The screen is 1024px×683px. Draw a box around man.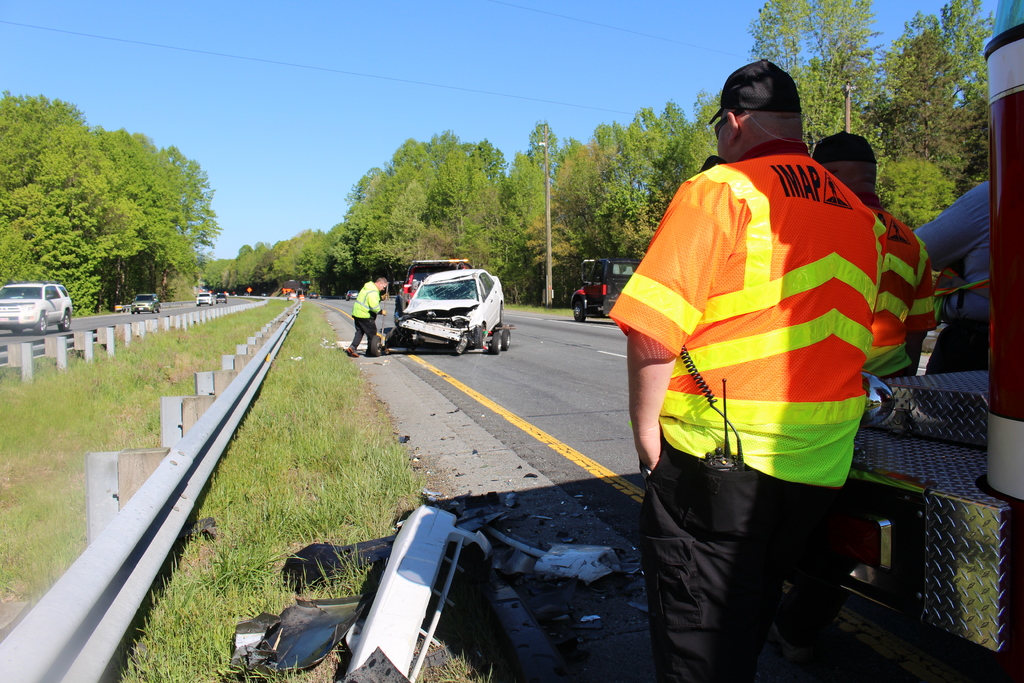
(left=344, top=278, right=388, bottom=359).
